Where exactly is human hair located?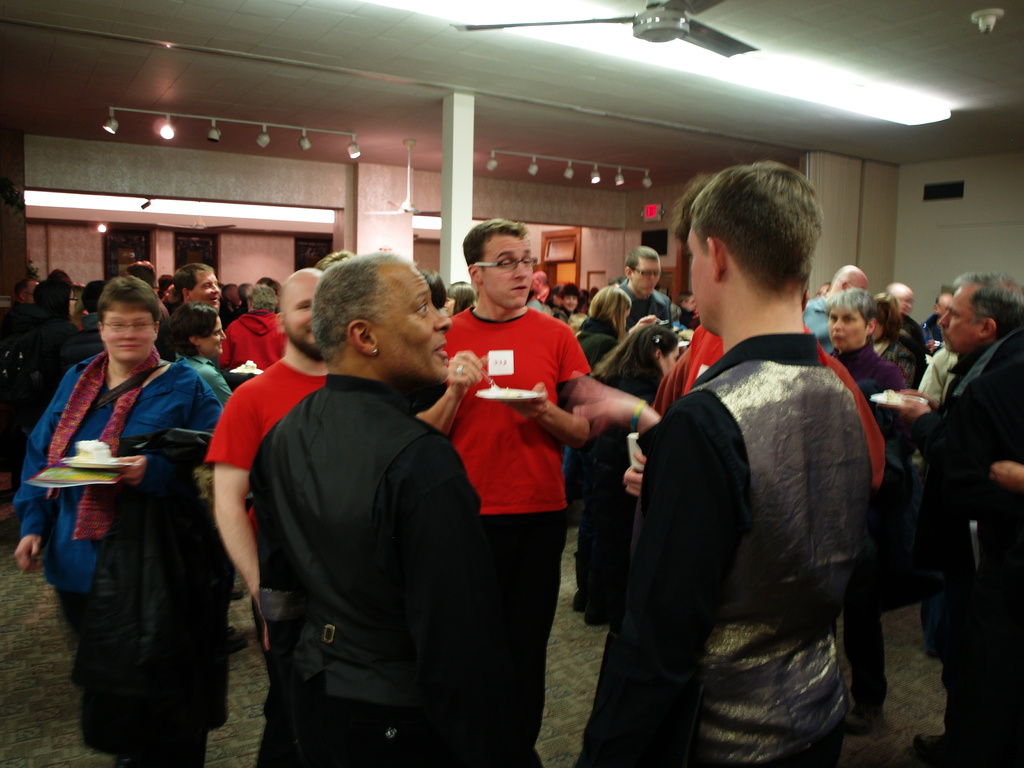
Its bounding box is [x1=421, y1=271, x2=448, y2=308].
